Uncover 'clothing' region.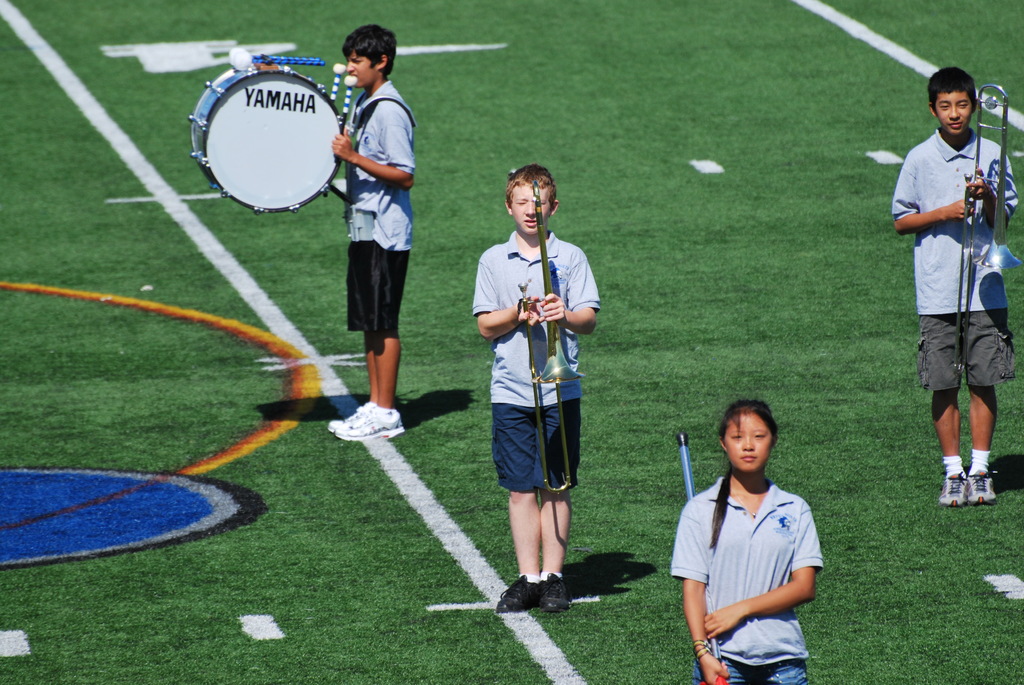
Uncovered: (467, 214, 598, 504).
